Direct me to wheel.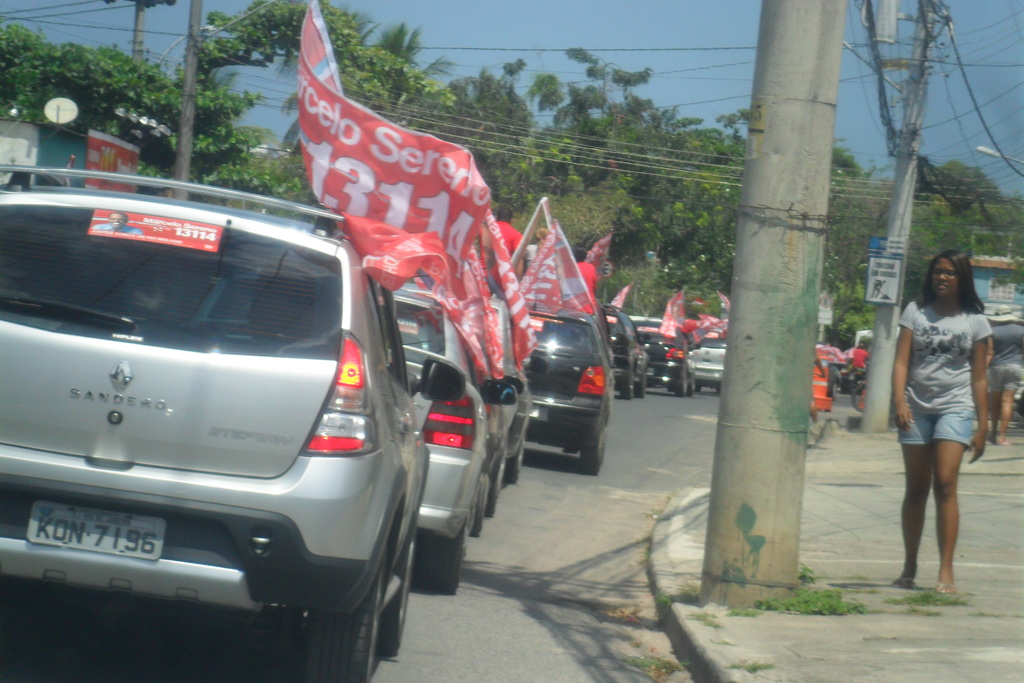
Direction: l=834, t=383, r=836, b=400.
